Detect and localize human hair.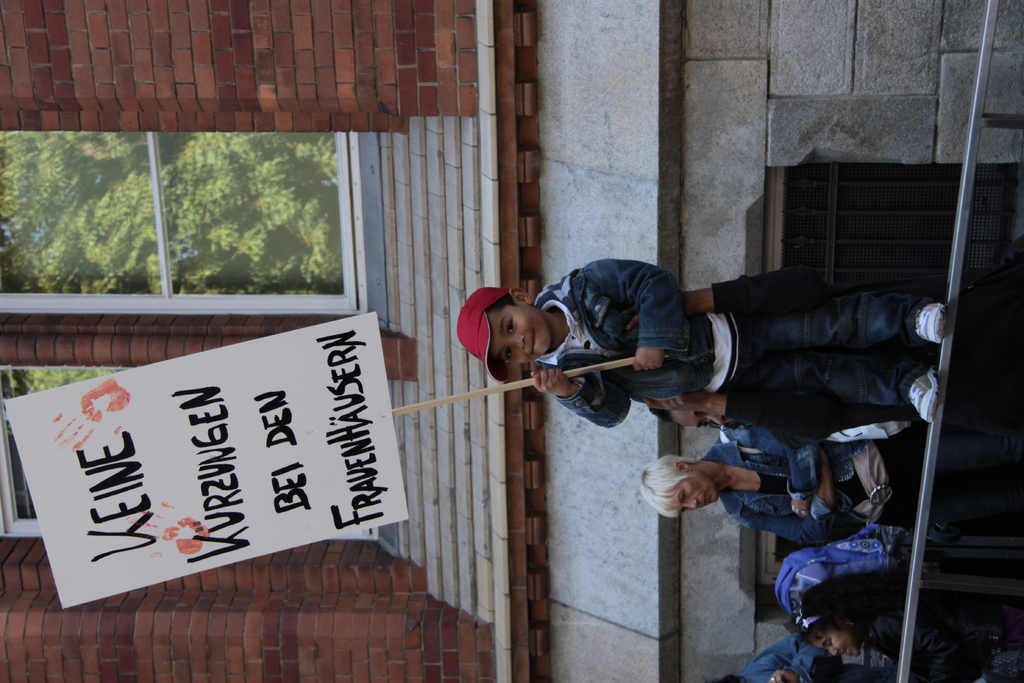
Localized at select_region(640, 450, 694, 519).
